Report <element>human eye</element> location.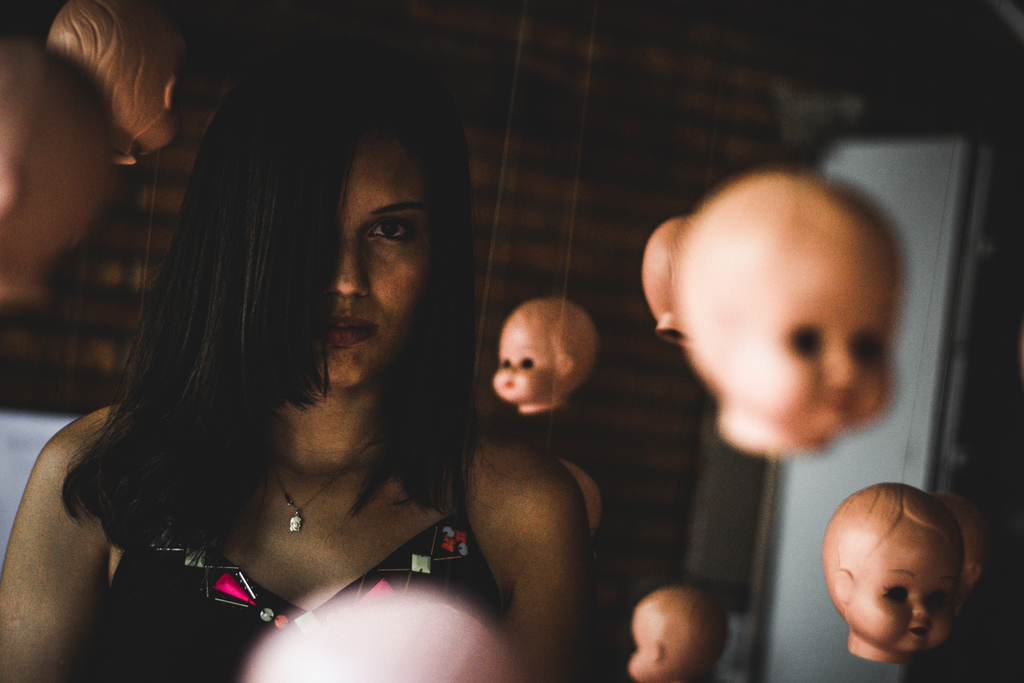
Report: 362/211/422/251.
